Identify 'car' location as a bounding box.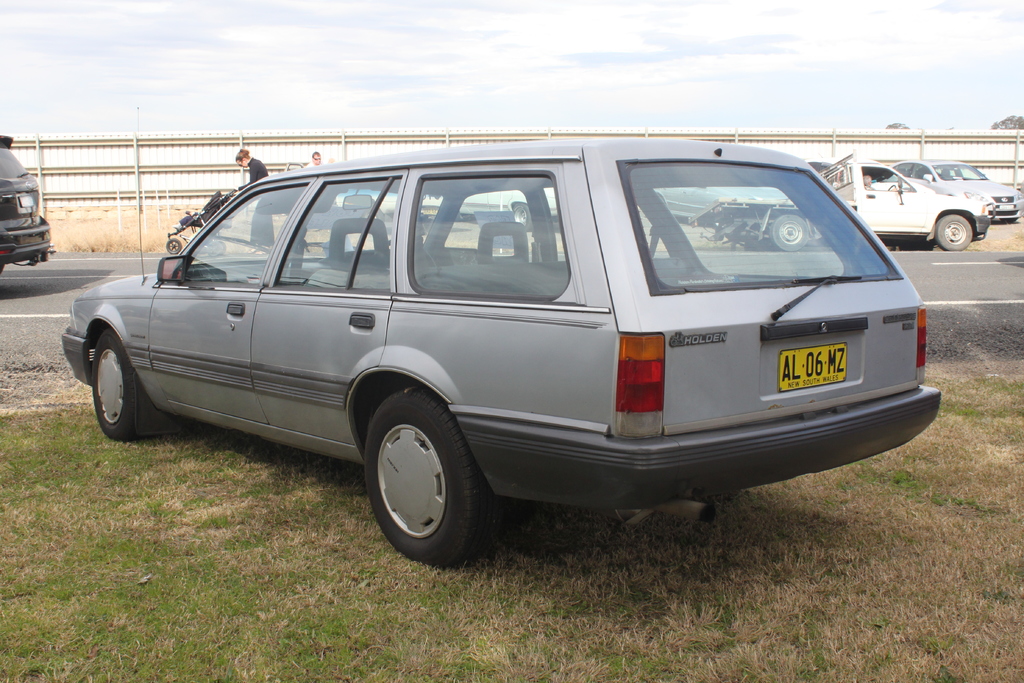
pyautogui.locateOnScreen(0, 134, 53, 272).
